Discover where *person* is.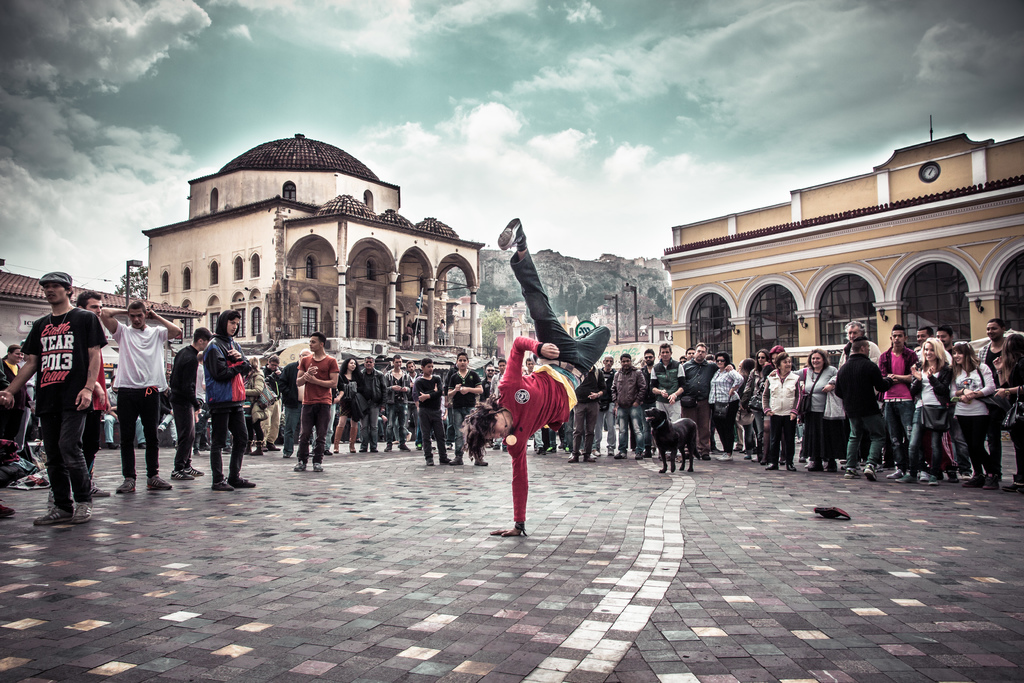
Discovered at <bbox>456, 217, 609, 536</bbox>.
